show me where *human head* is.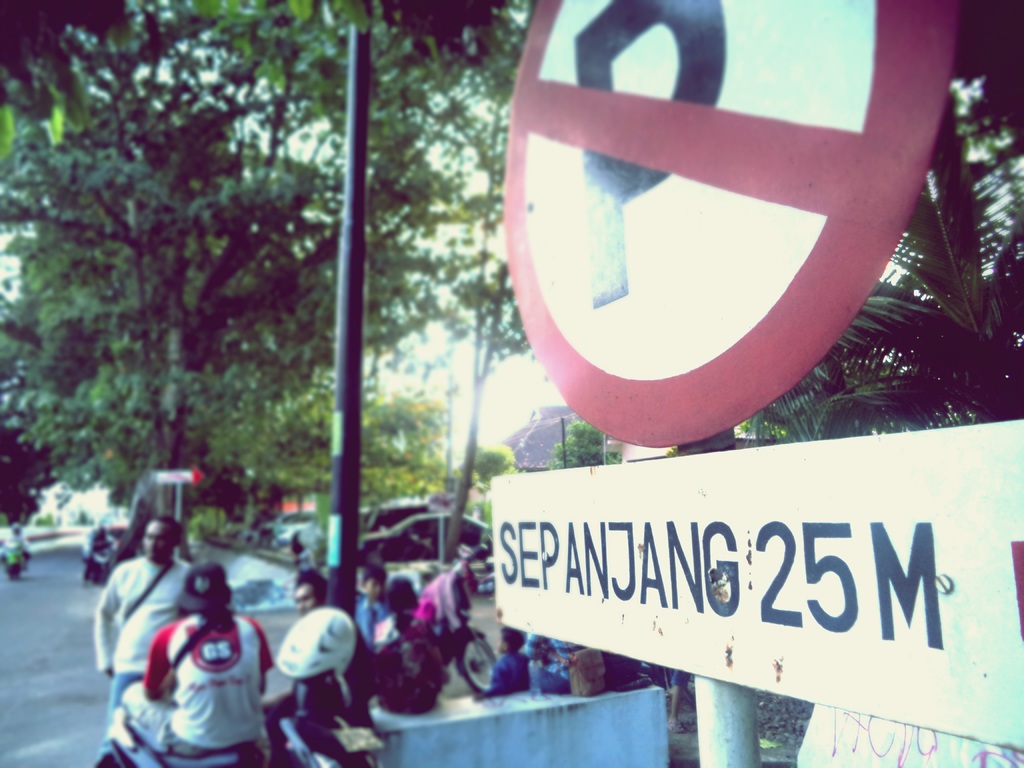
*human head* is at 136:518:183:557.
